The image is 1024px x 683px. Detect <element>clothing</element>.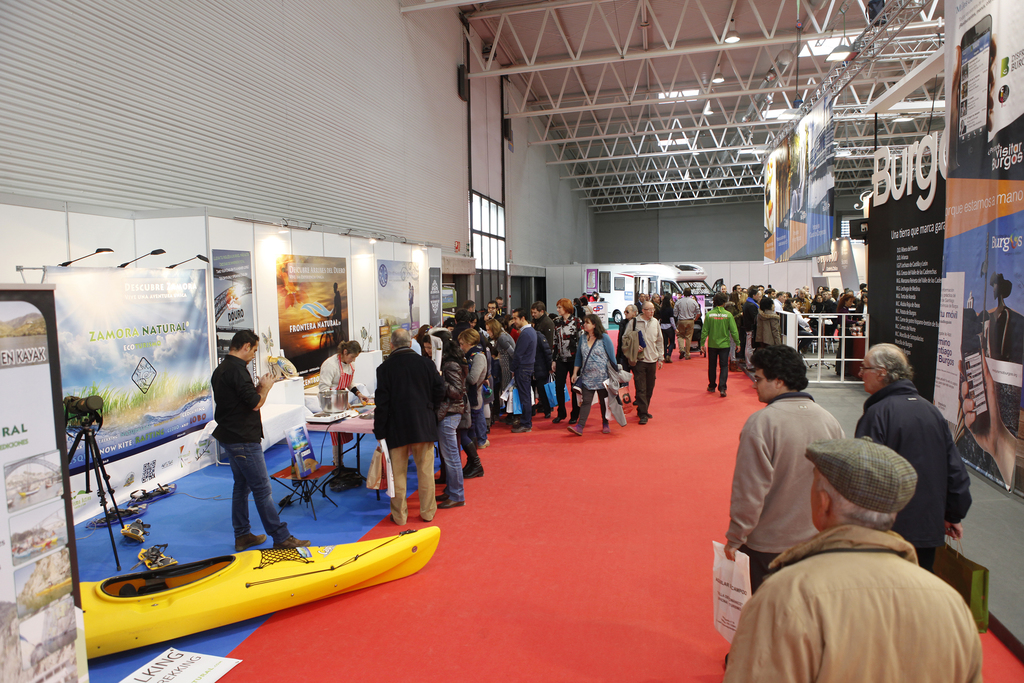
Detection: 320:349:351:395.
